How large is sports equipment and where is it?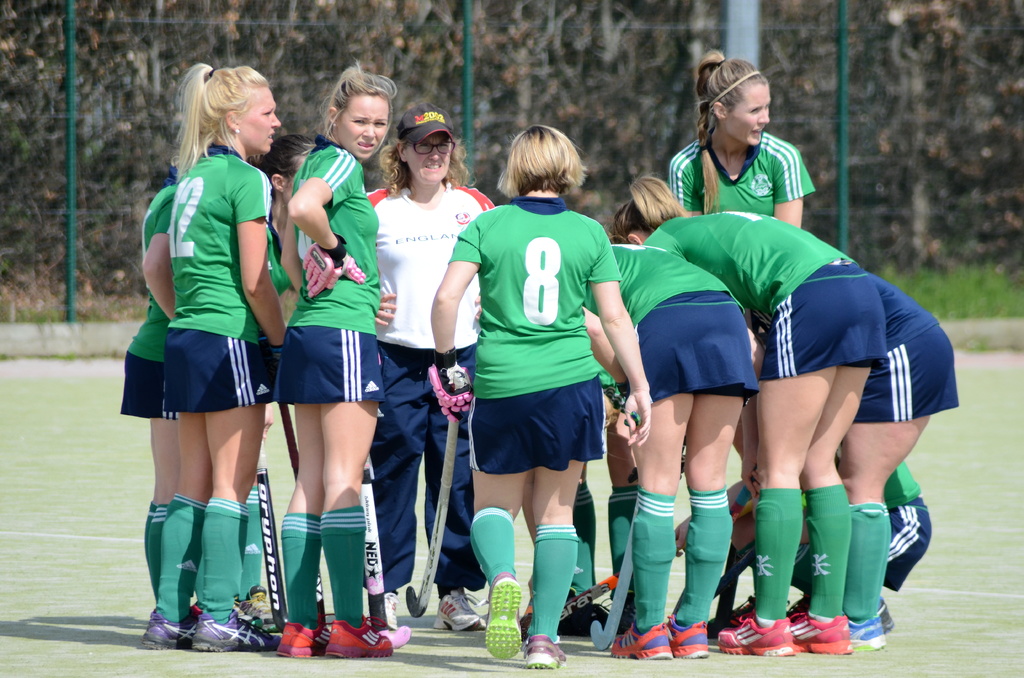
Bounding box: {"x1": 252, "y1": 423, "x2": 294, "y2": 635}.
